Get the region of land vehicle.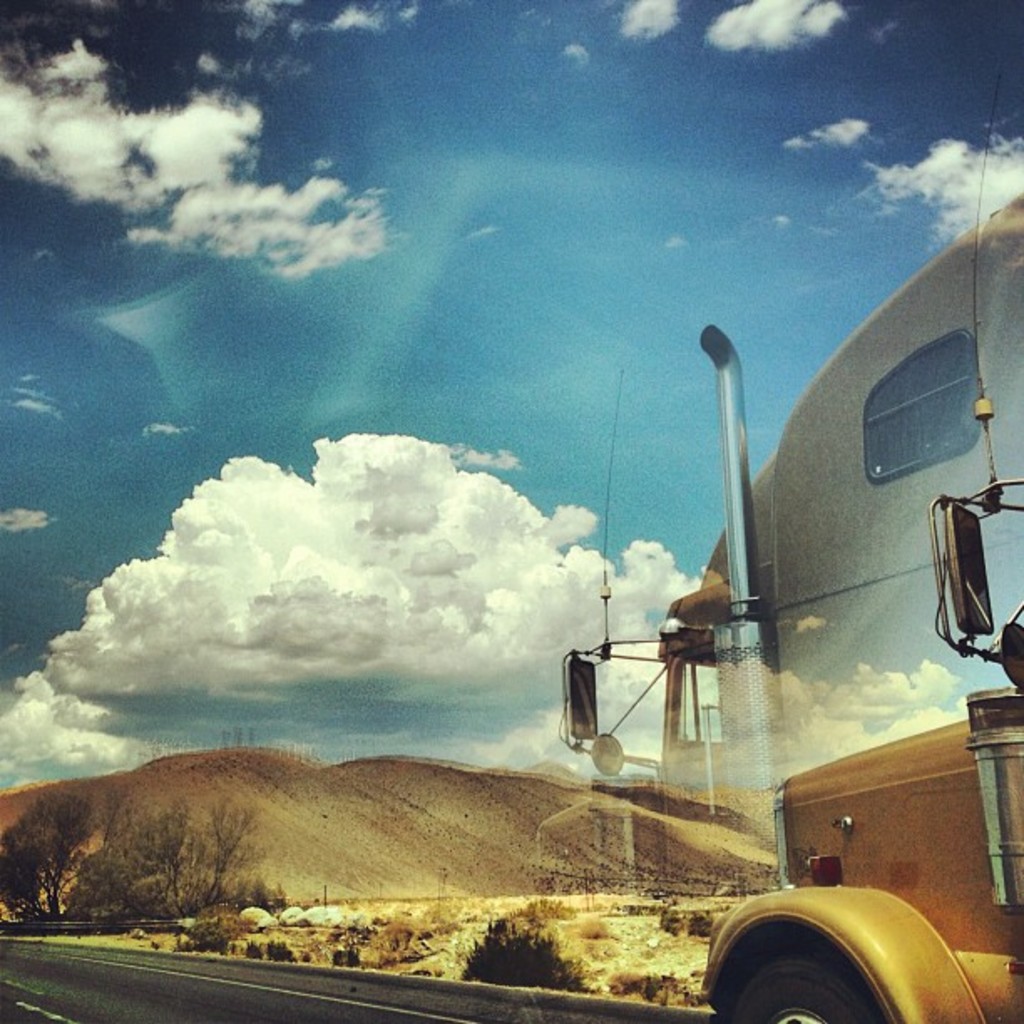
BBox(602, 350, 1023, 960).
